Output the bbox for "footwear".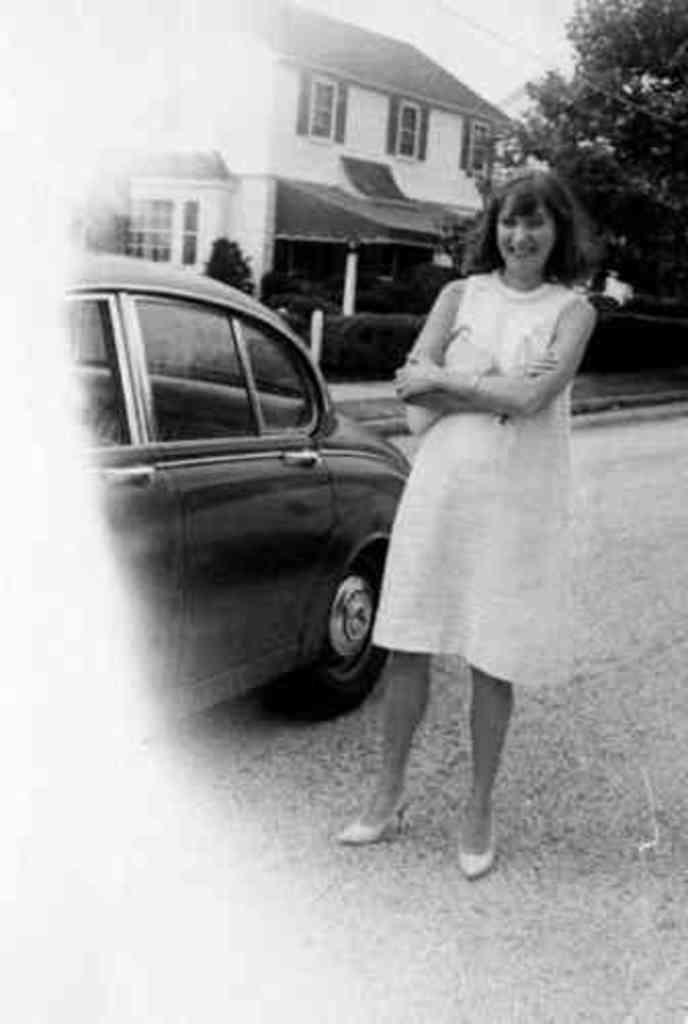
select_region(342, 803, 403, 846).
